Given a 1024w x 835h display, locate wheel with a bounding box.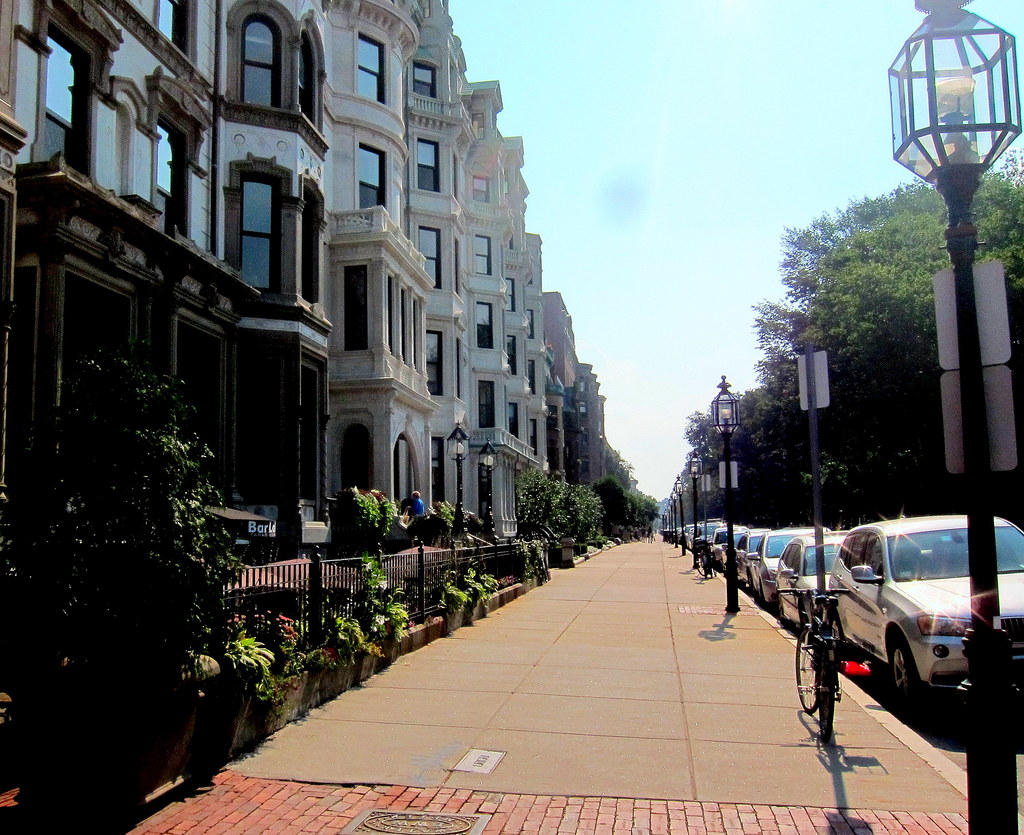
Located: (697,557,706,576).
